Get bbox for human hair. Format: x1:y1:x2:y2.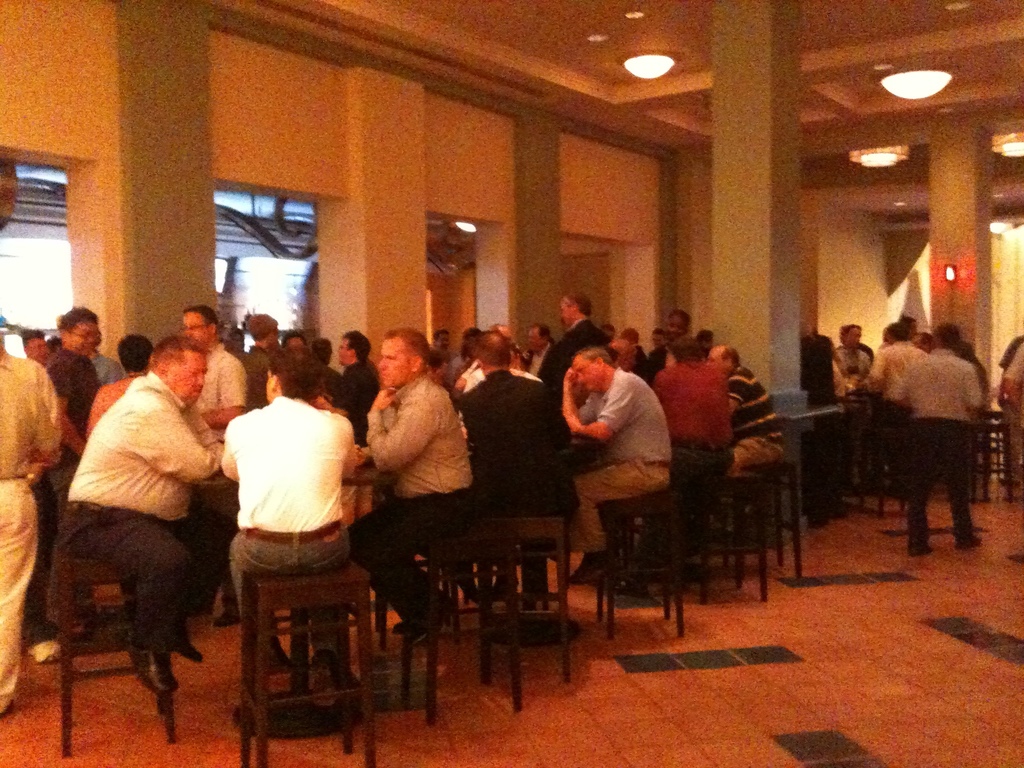
153:335:210:369.
